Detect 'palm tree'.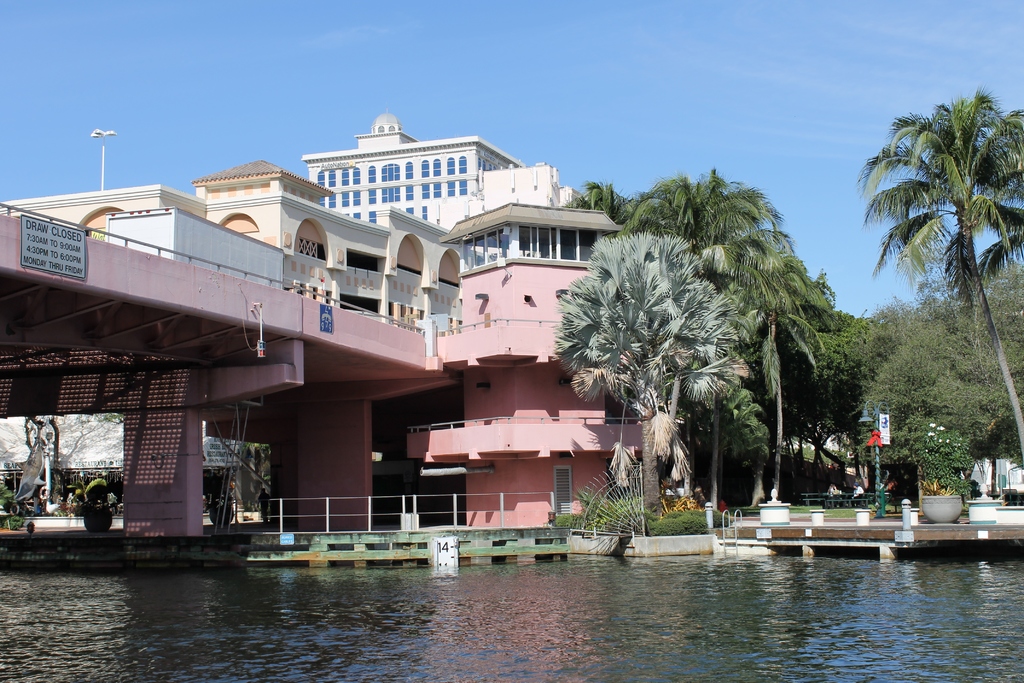
Detected at <box>627,170,743,272</box>.
